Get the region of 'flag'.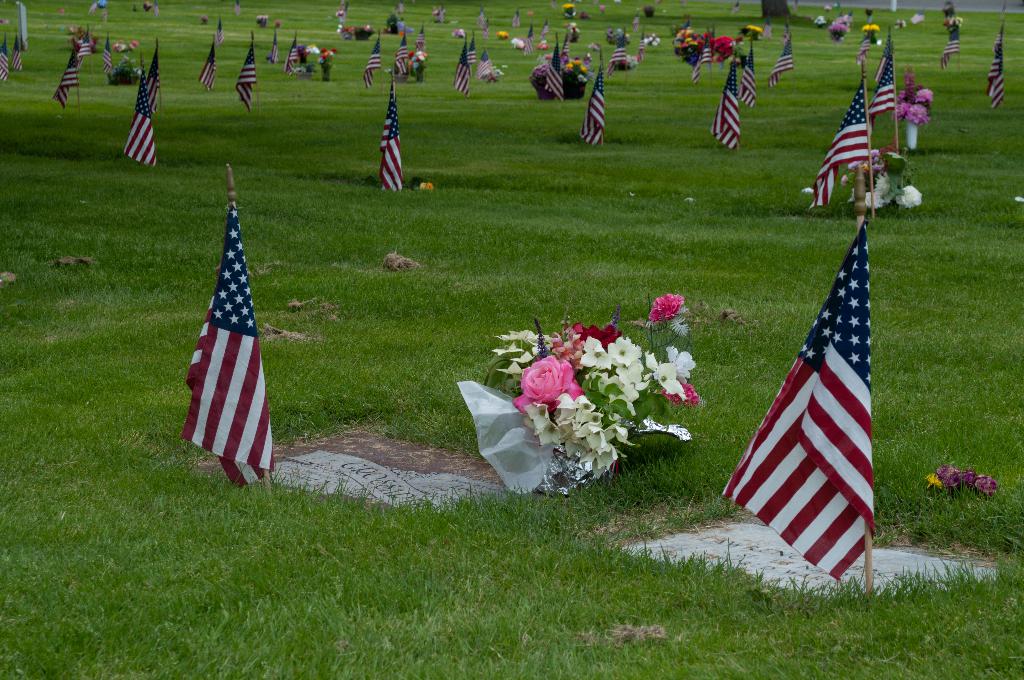
detection(863, 25, 898, 134).
